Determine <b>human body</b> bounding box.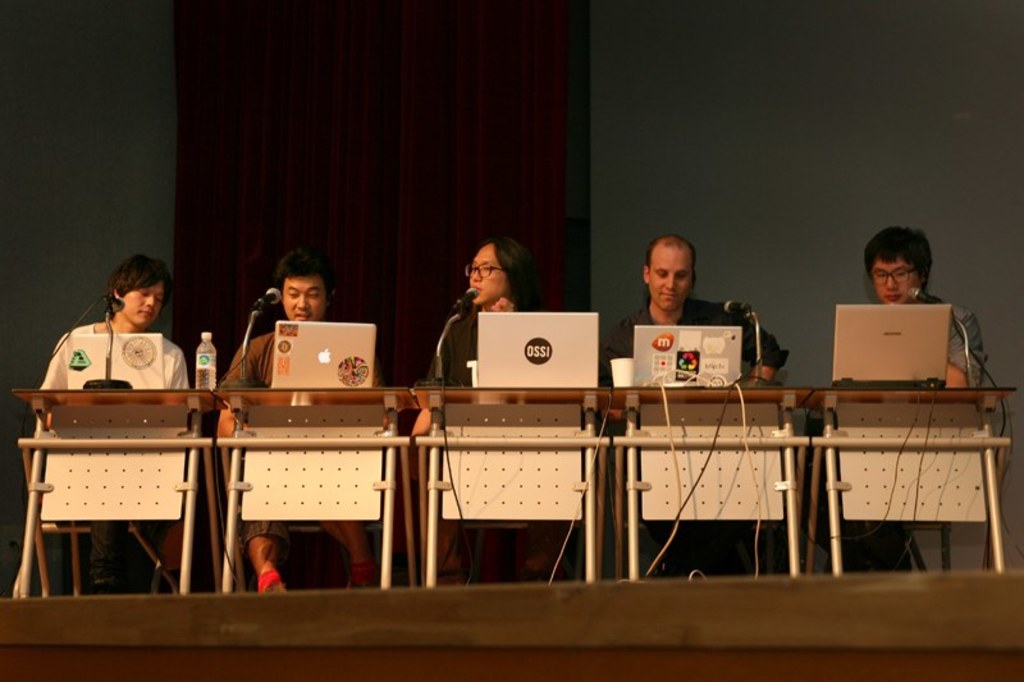
Determined: <bbox>831, 224, 979, 576</bbox>.
